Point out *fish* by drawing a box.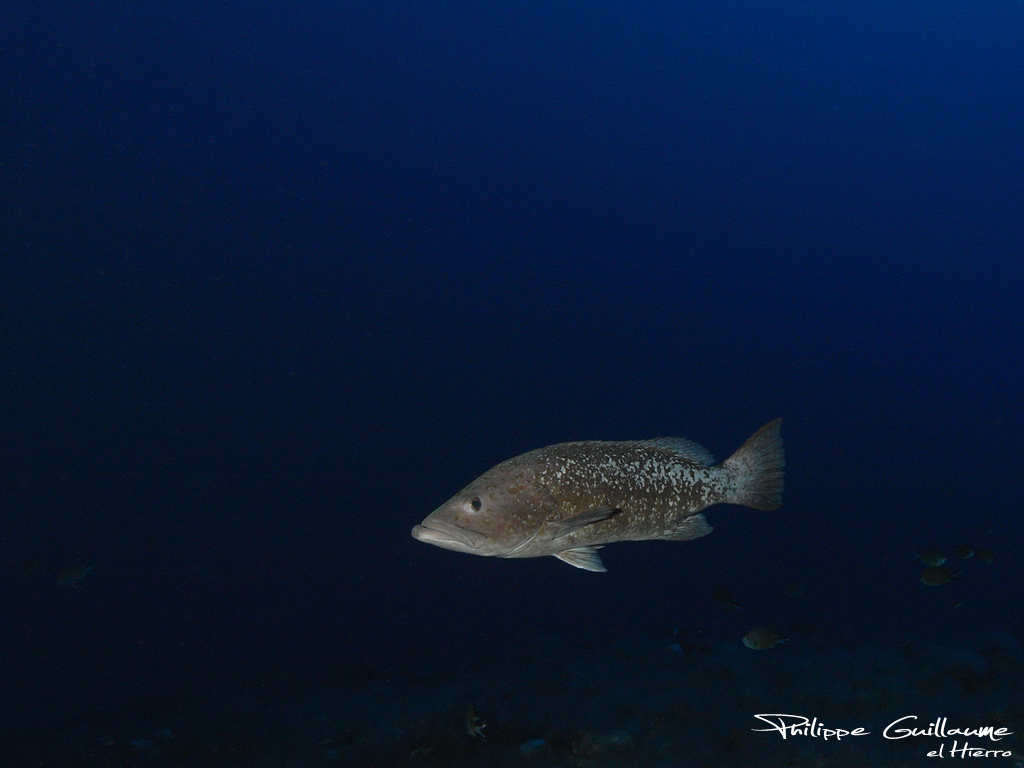
413, 423, 782, 570.
